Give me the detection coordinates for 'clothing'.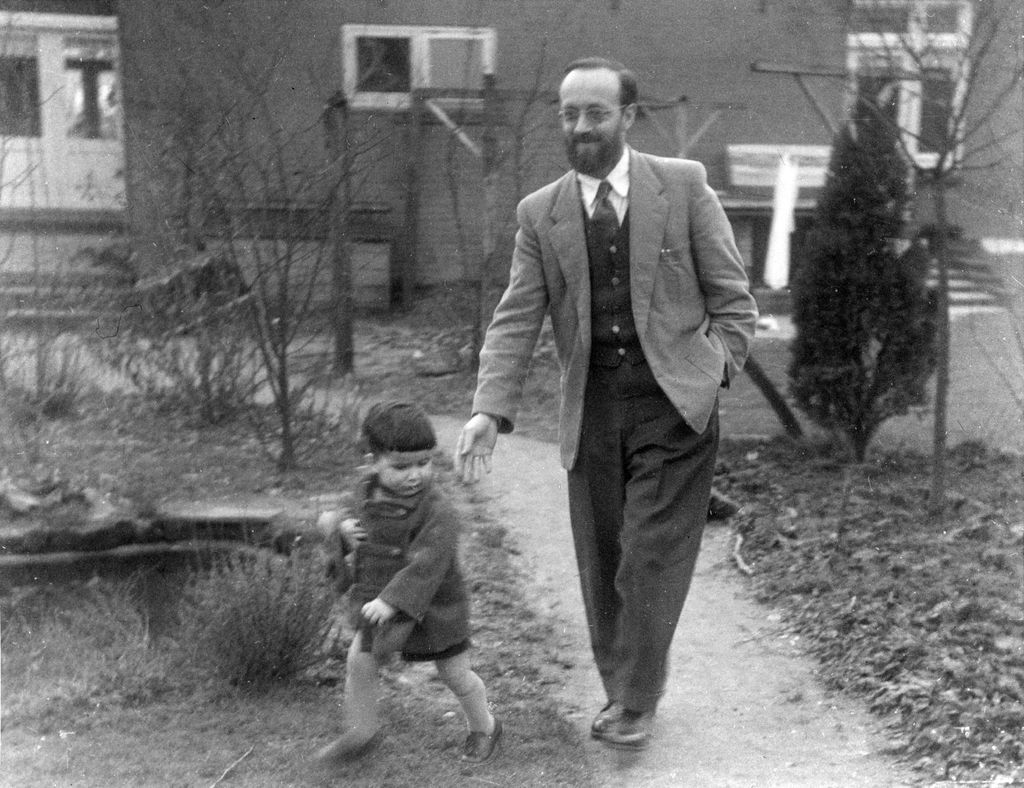
[340,473,490,745].
